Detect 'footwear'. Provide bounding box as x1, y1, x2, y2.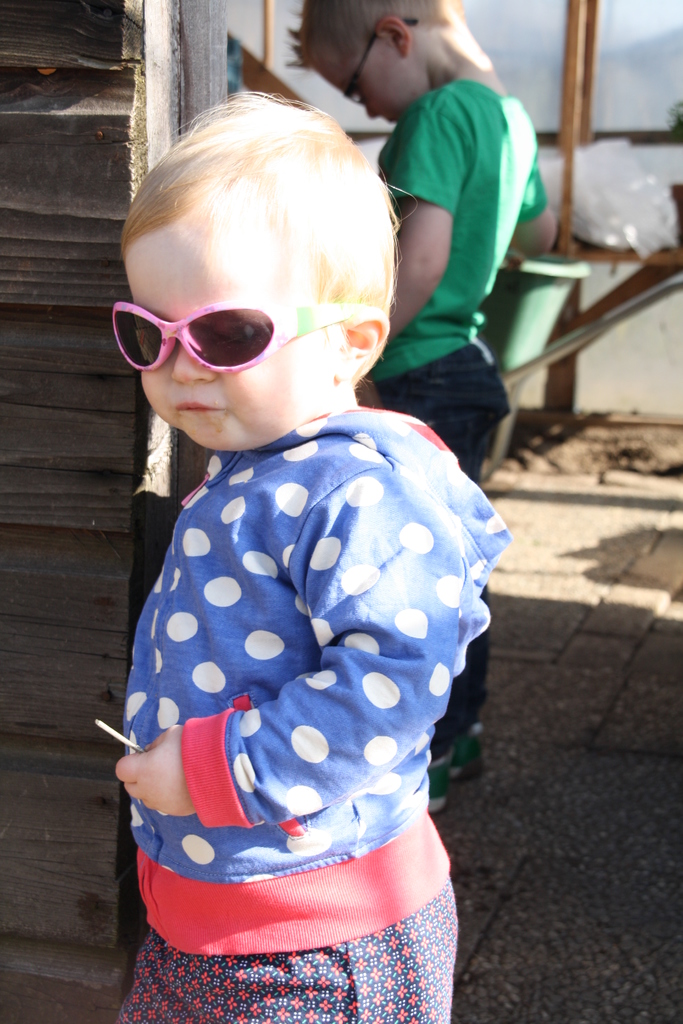
445, 722, 501, 780.
